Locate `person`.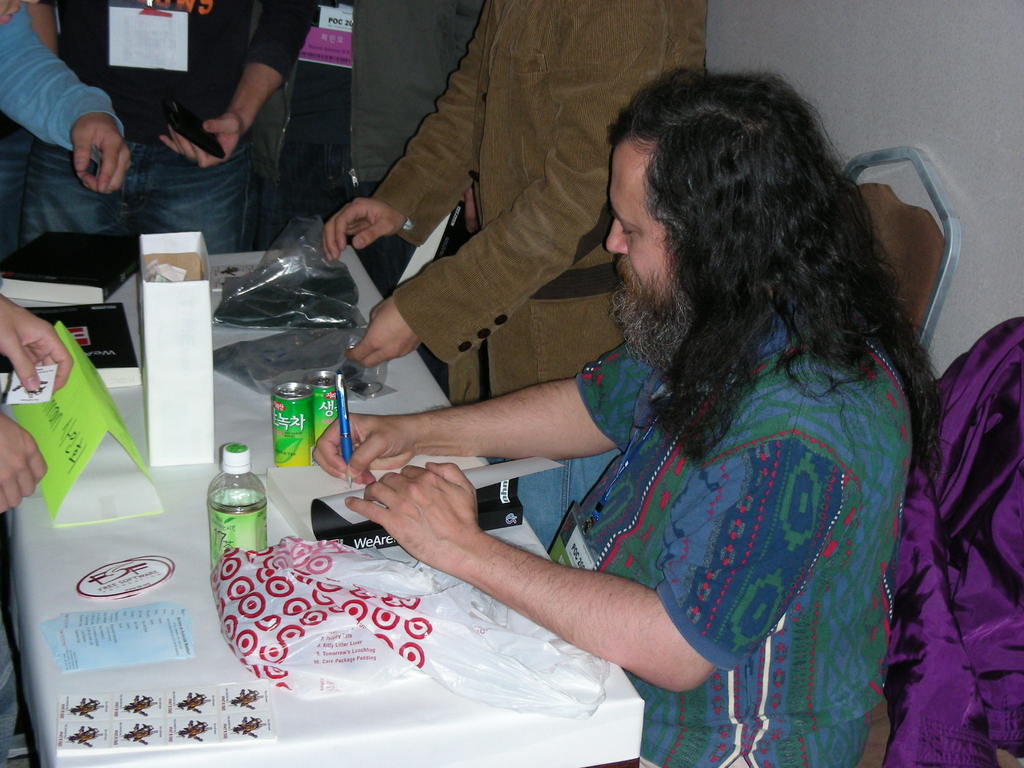
Bounding box: l=17, t=0, r=320, b=253.
